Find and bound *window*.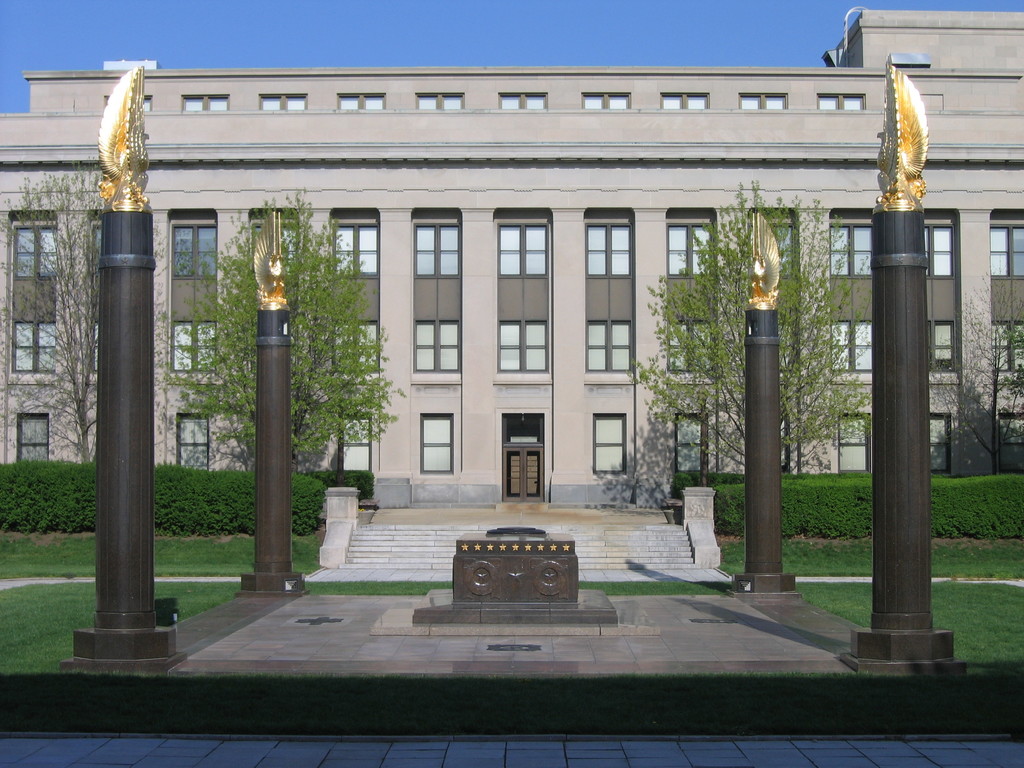
Bound: locate(582, 93, 629, 108).
